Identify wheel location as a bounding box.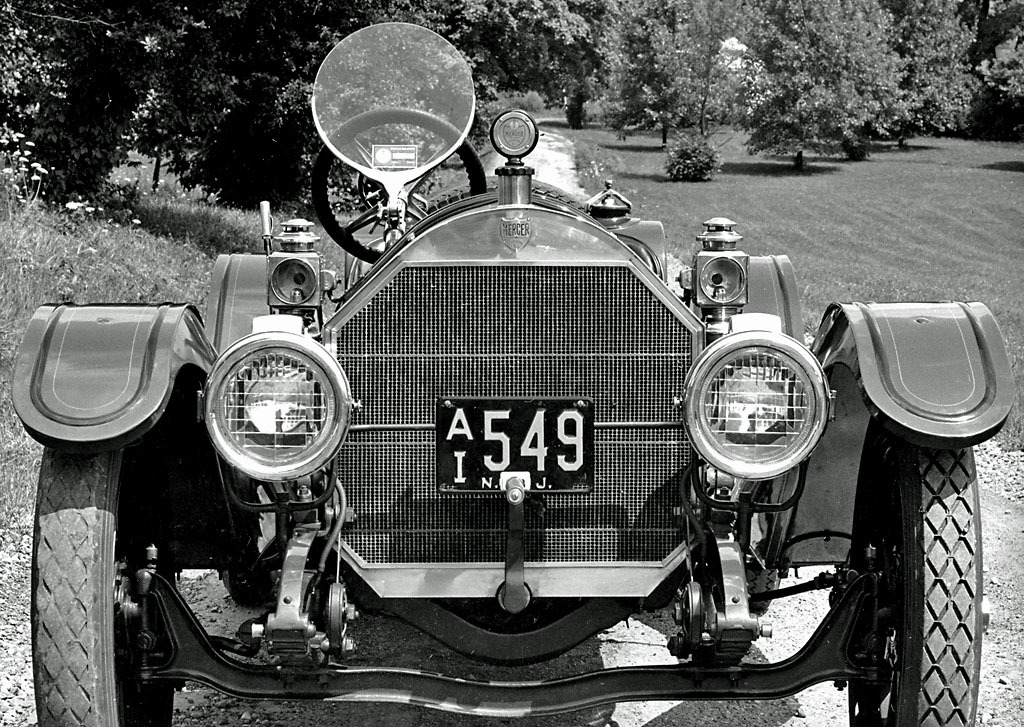
BBox(27, 439, 174, 726).
